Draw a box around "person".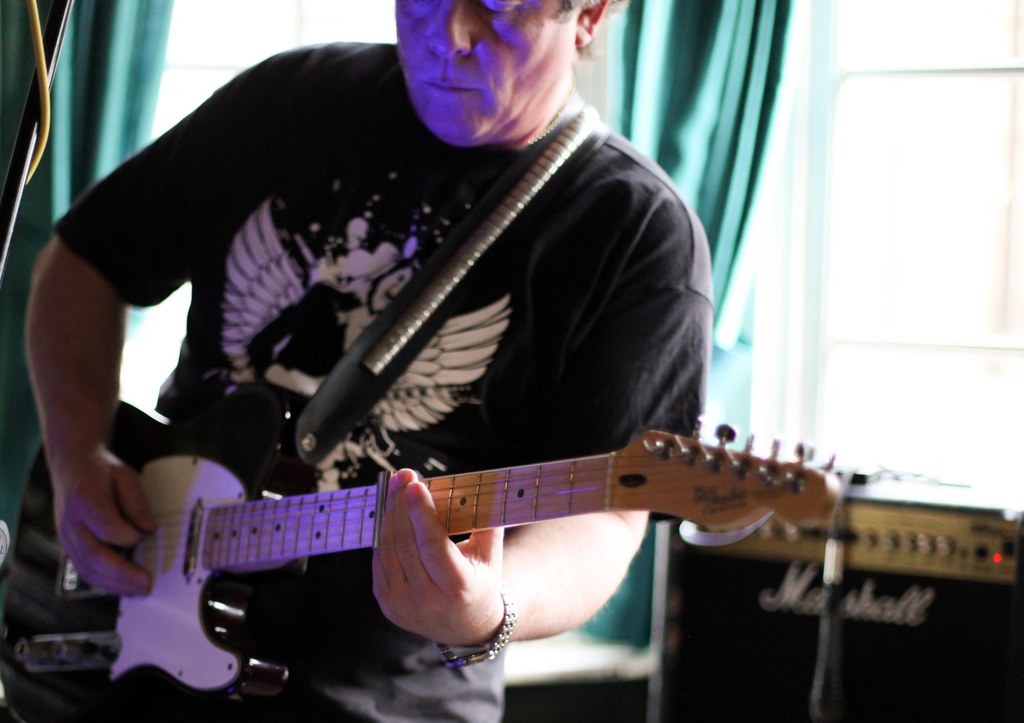
[x1=20, y1=0, x2=706, y2=722].
